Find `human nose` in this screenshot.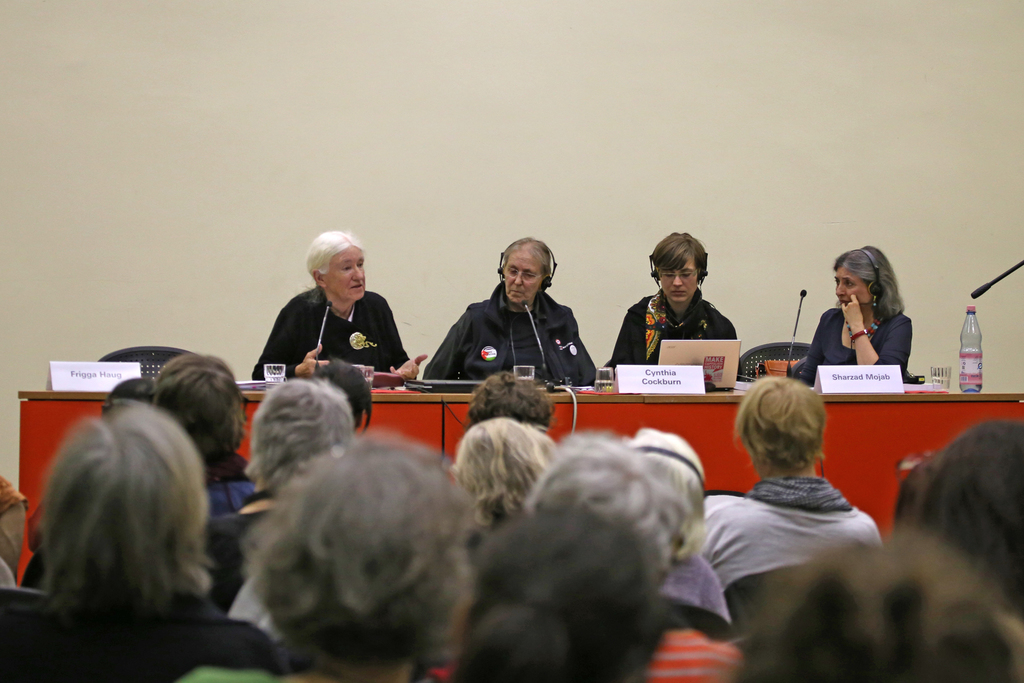
The bounding box for `human nose` is rect(671, 276, 683, 288).
